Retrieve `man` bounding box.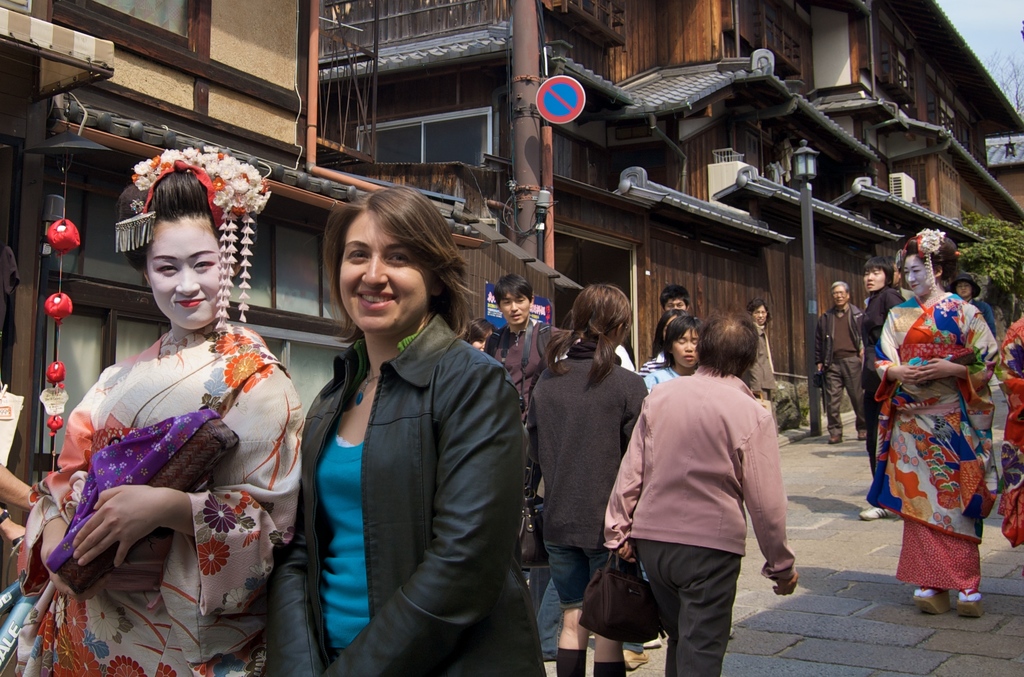
Bounding box: <box>659,284,689,314</box>.
